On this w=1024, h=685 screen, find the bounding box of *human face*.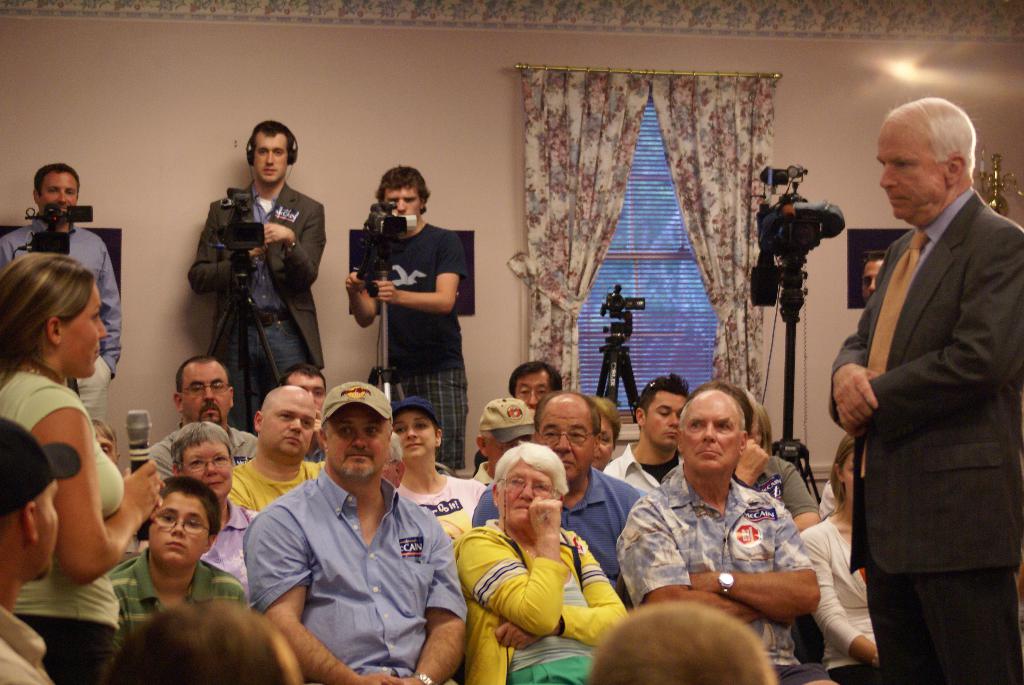
Bounding box: select_region(149, 494, 212, 562).
